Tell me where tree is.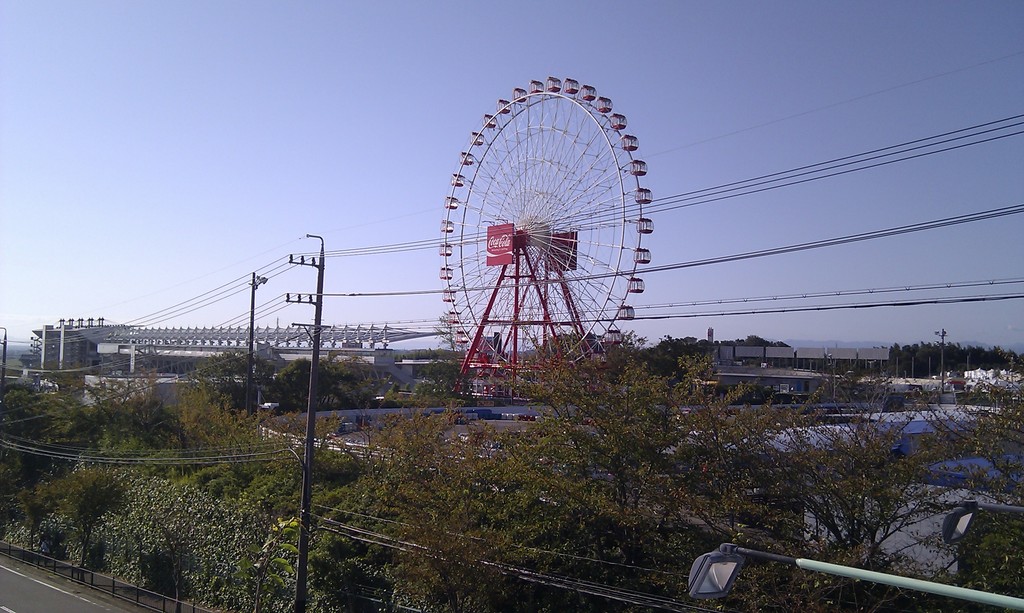
tree is at (175,347,264,428).
